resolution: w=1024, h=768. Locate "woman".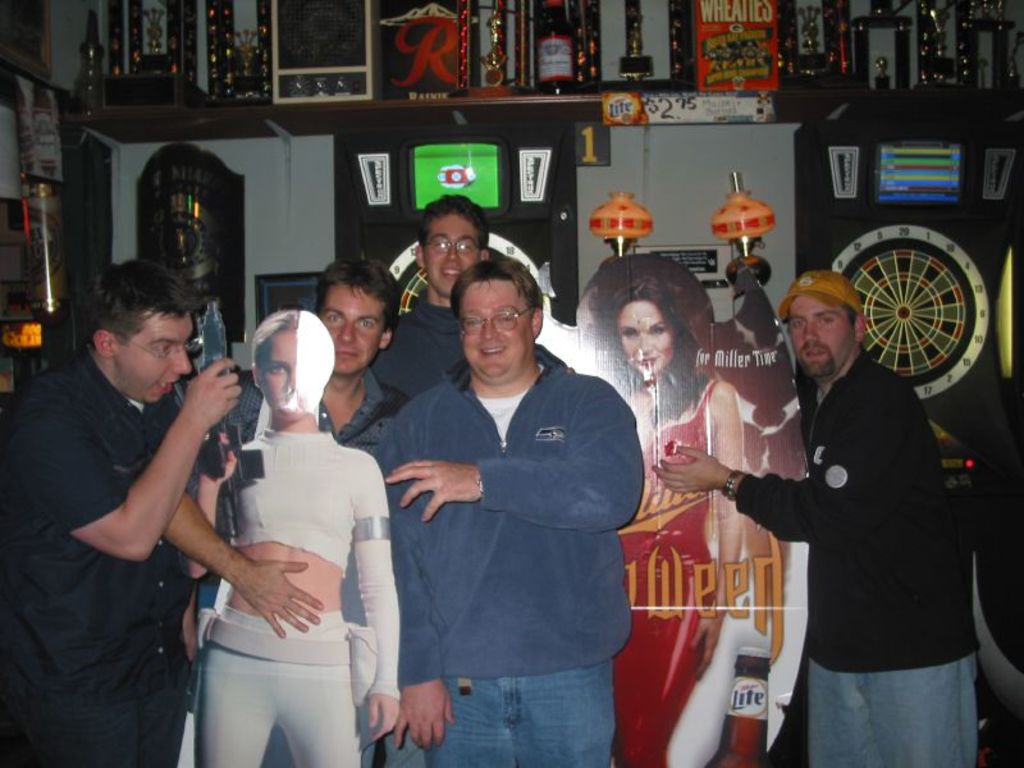
<bbox>197, 307, 381, 746</bbox>.
